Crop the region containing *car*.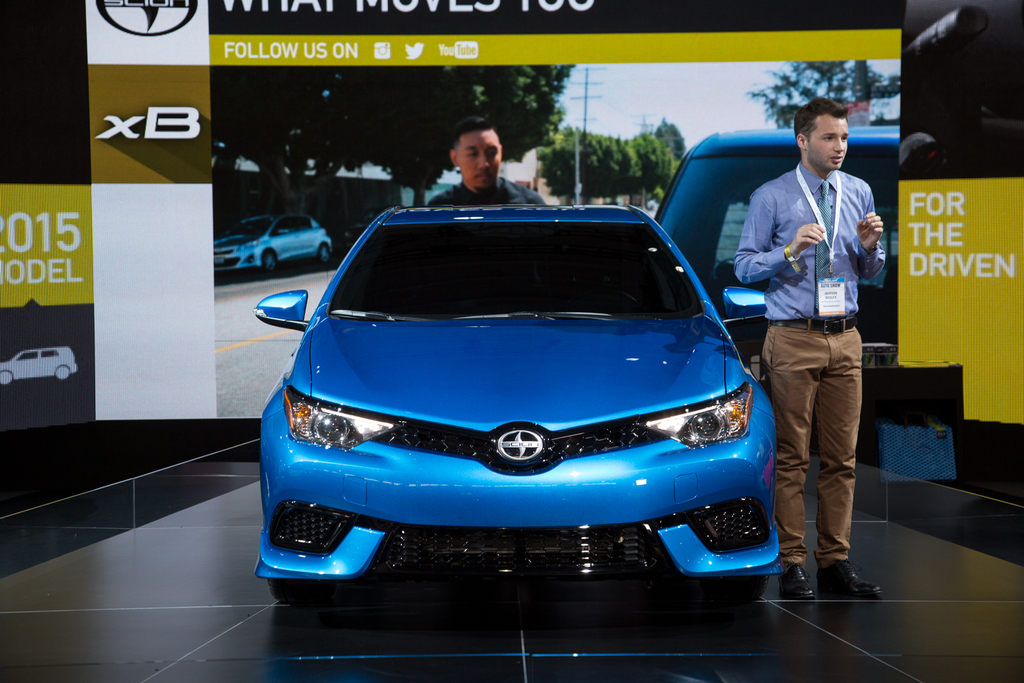
Crop region: crop(248, 201, 779, 606).
